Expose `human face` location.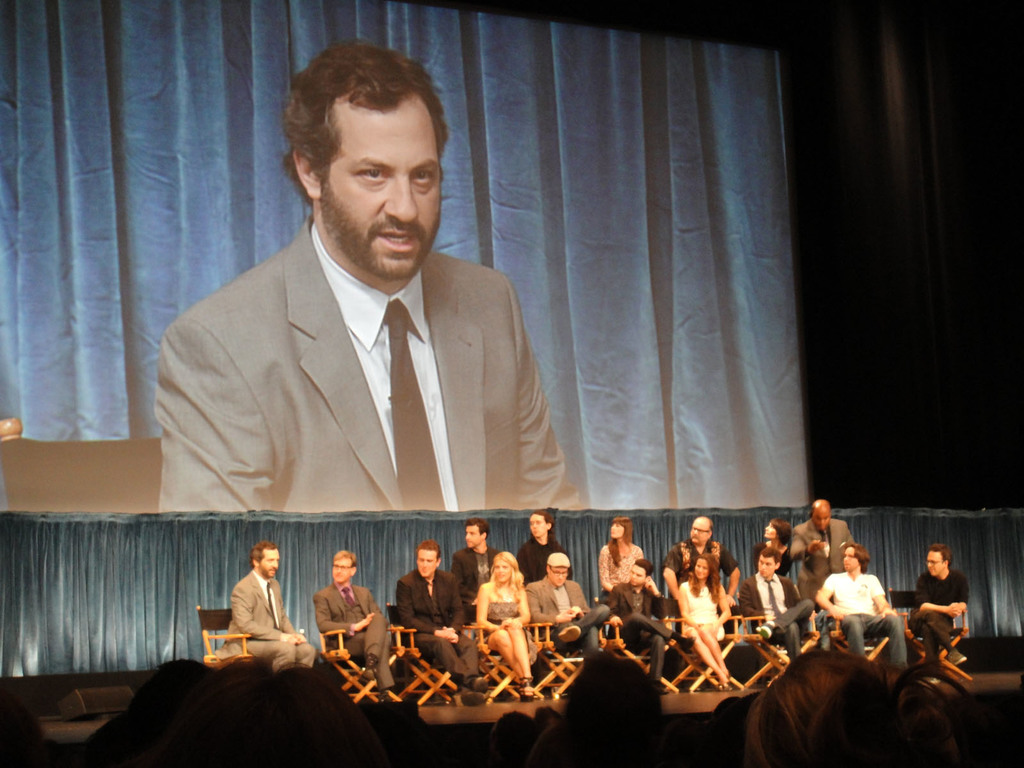
Exposed at {"left": 813, "top": 509, "right": 834, "bottom": 528}.
